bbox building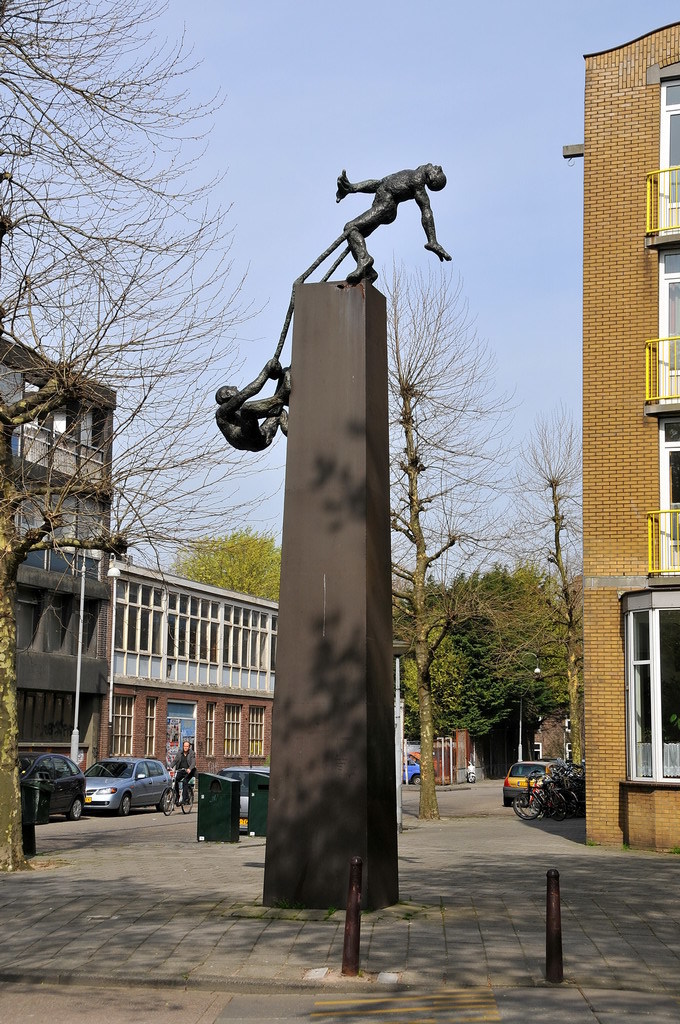
l=583, t=17, r=679, b=851
